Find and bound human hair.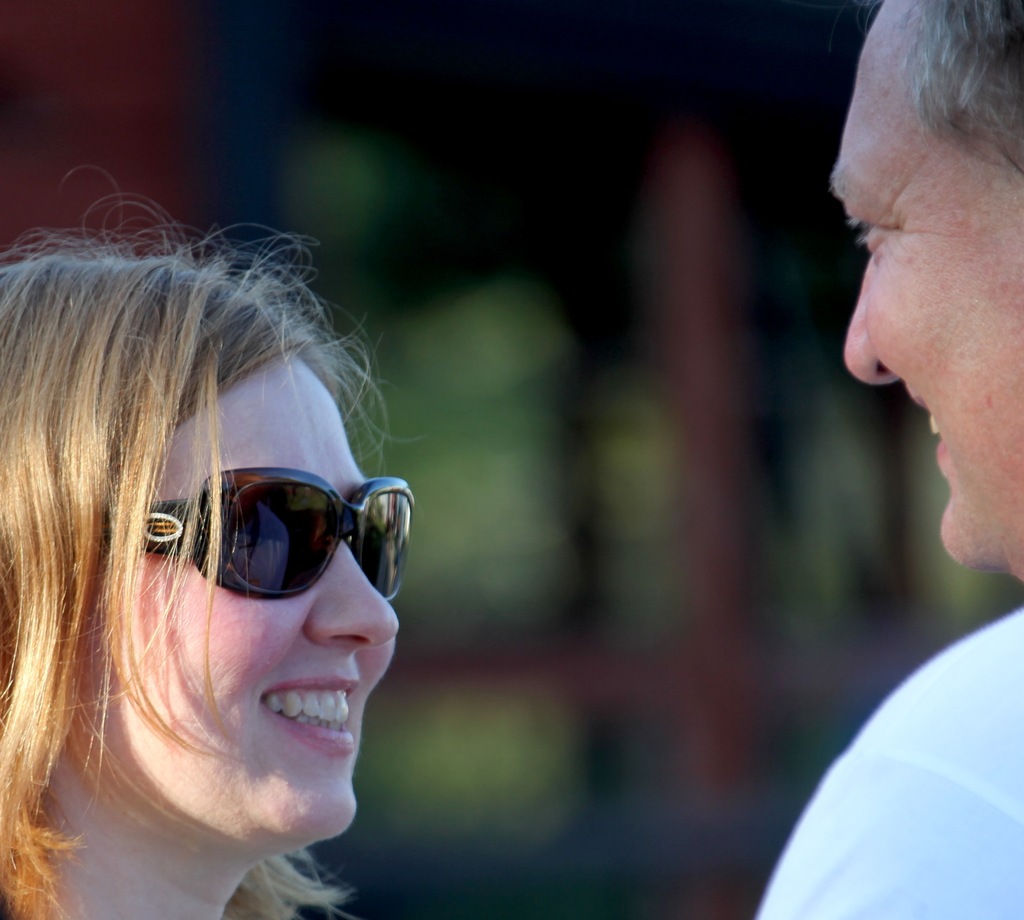
Bound: 799 0 1023 193.
